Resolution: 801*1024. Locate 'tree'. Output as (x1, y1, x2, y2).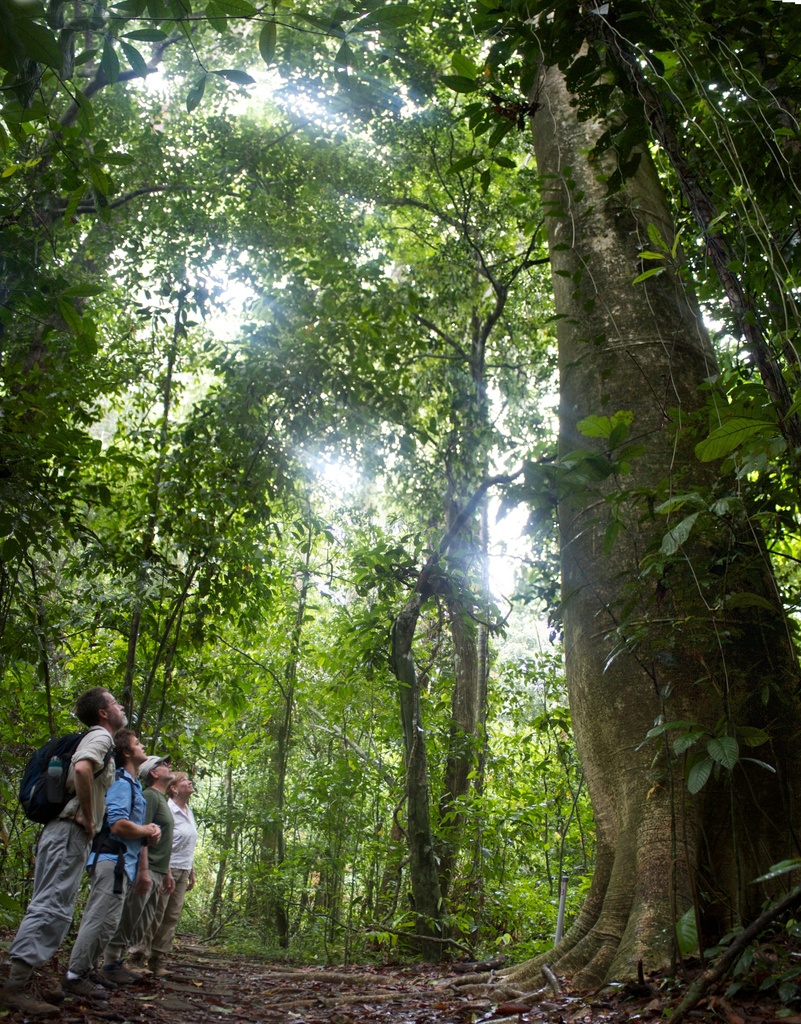
(1, 0, 800, 1023).
